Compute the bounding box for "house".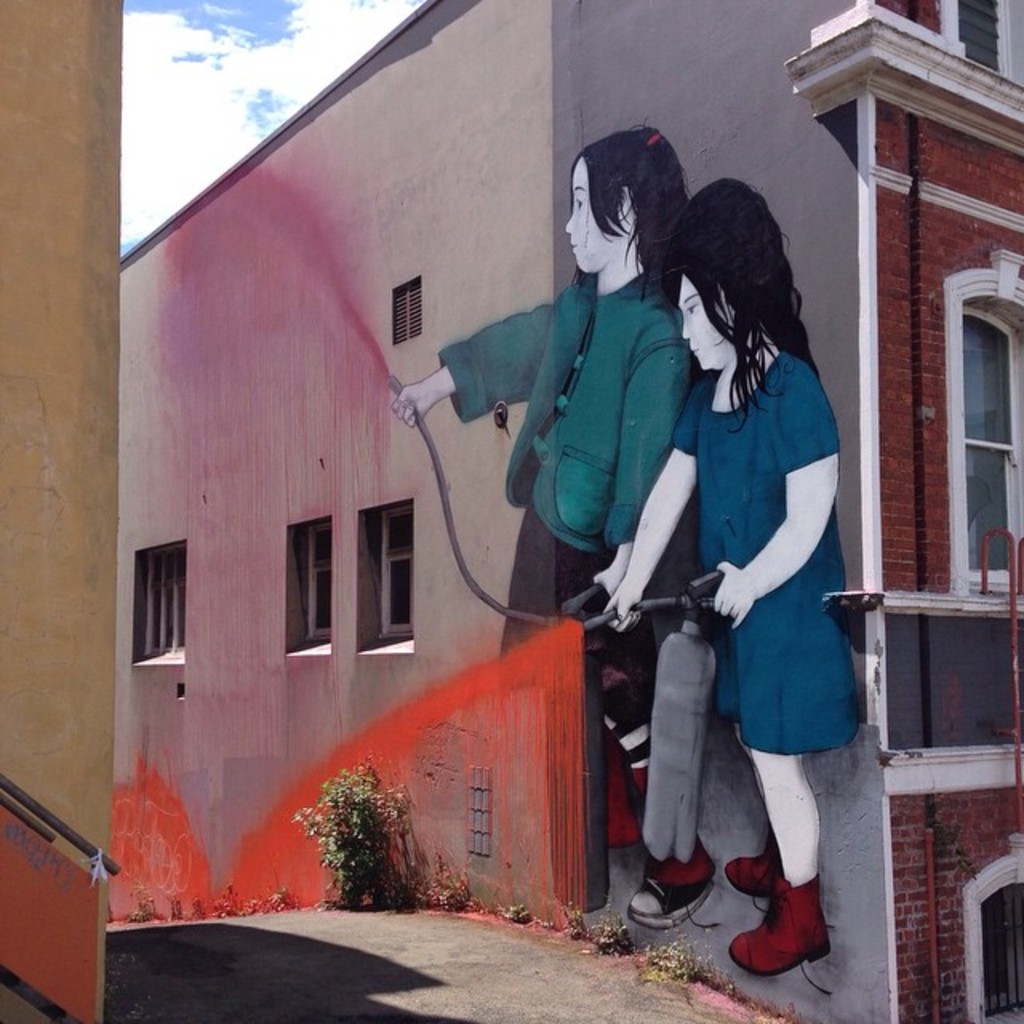
[x1=98, y1=0, x2=1022, y2=1022].
